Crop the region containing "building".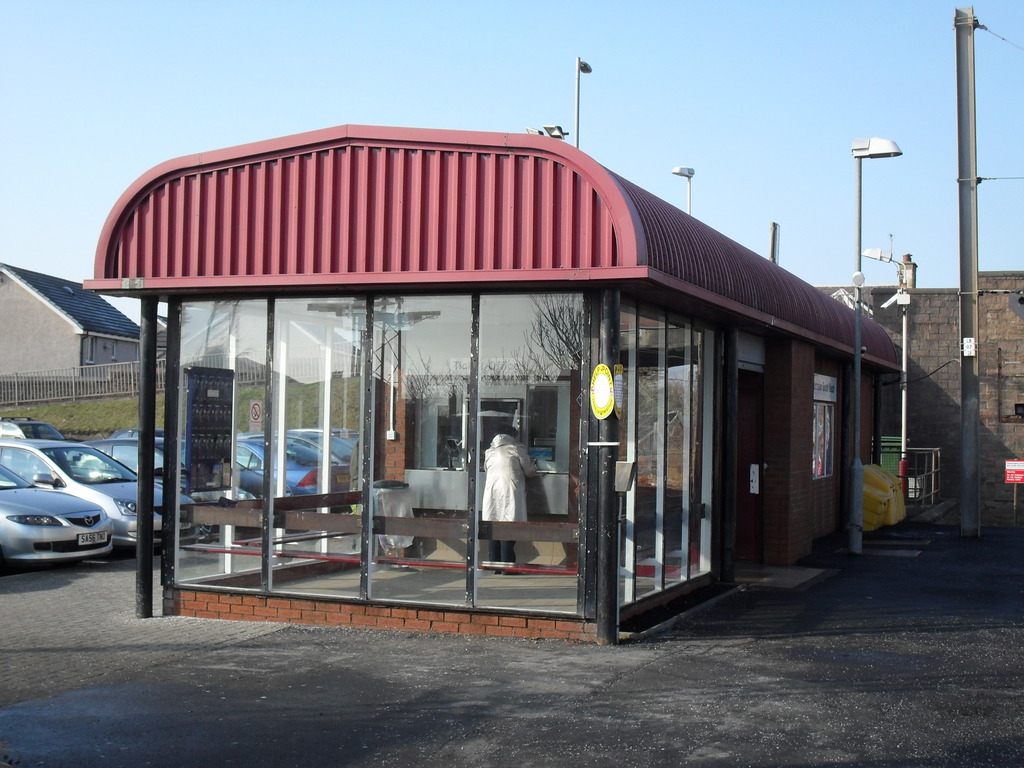
Crop region: [left=817, top=271, right=1023, bottom=536].
